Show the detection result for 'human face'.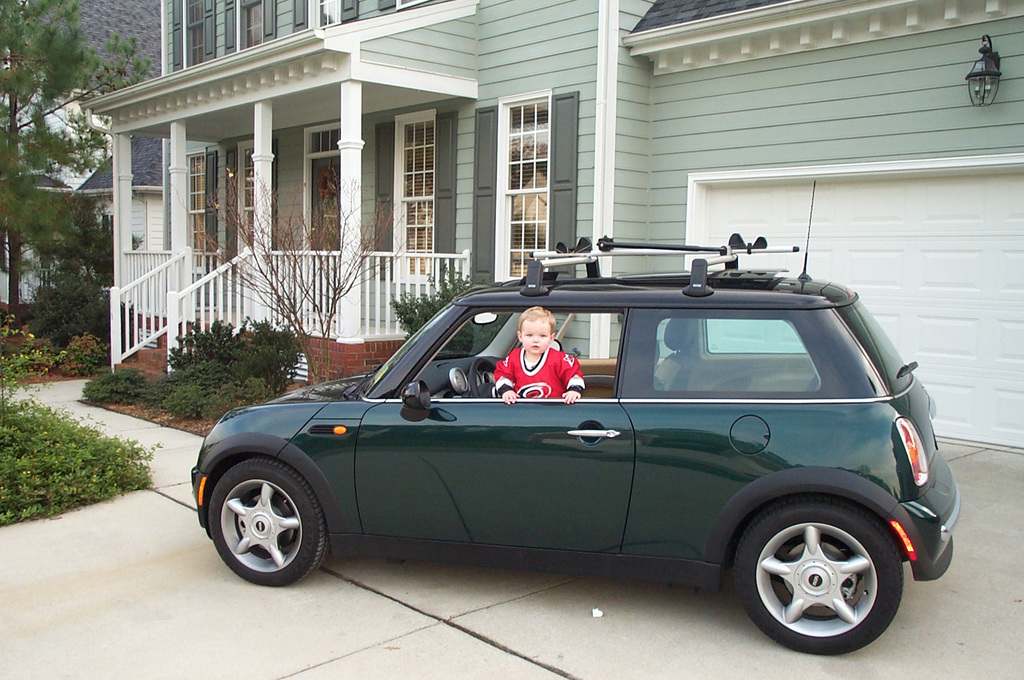
BBox(516, 317, 552, 354).
